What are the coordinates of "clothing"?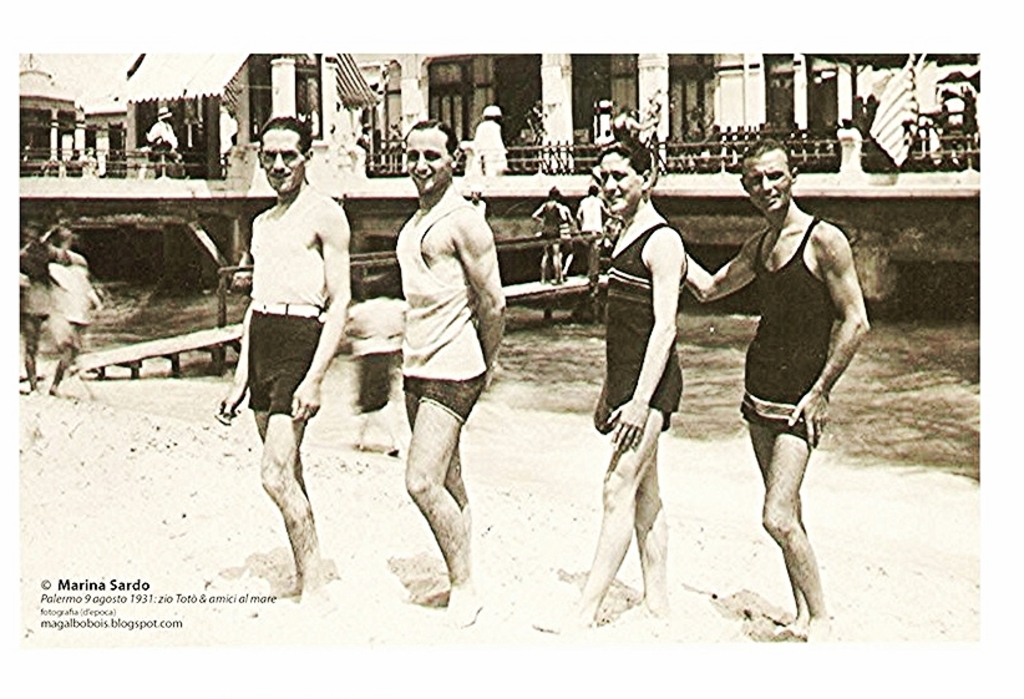
(x1=397, y1=189, x2=493, y2=425).
